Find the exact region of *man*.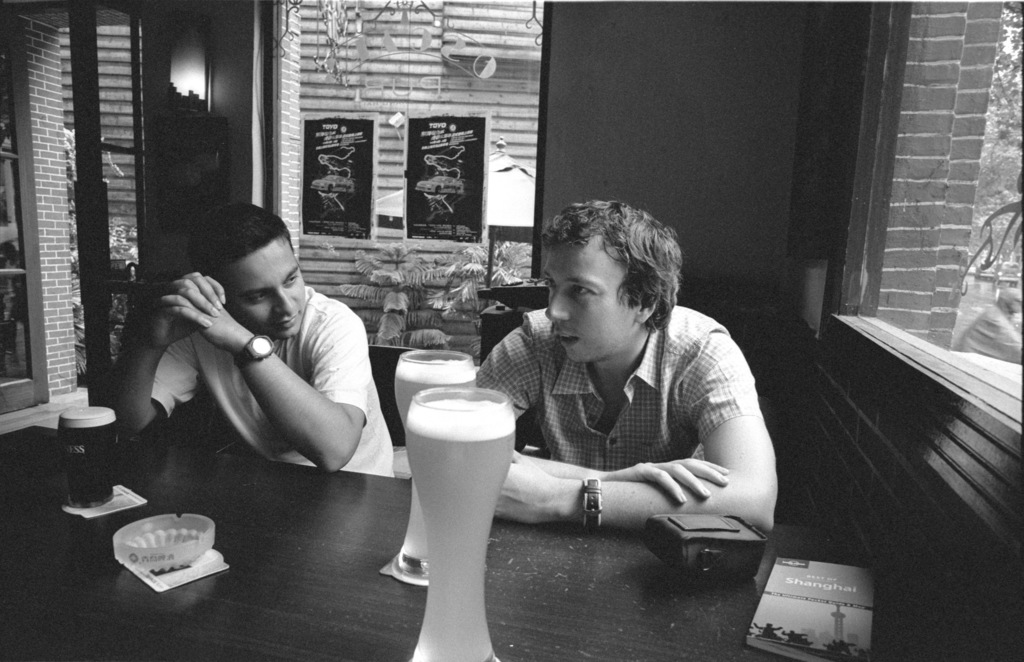
Exact region: x1=100, y1=202, x2=367, y2=503.
